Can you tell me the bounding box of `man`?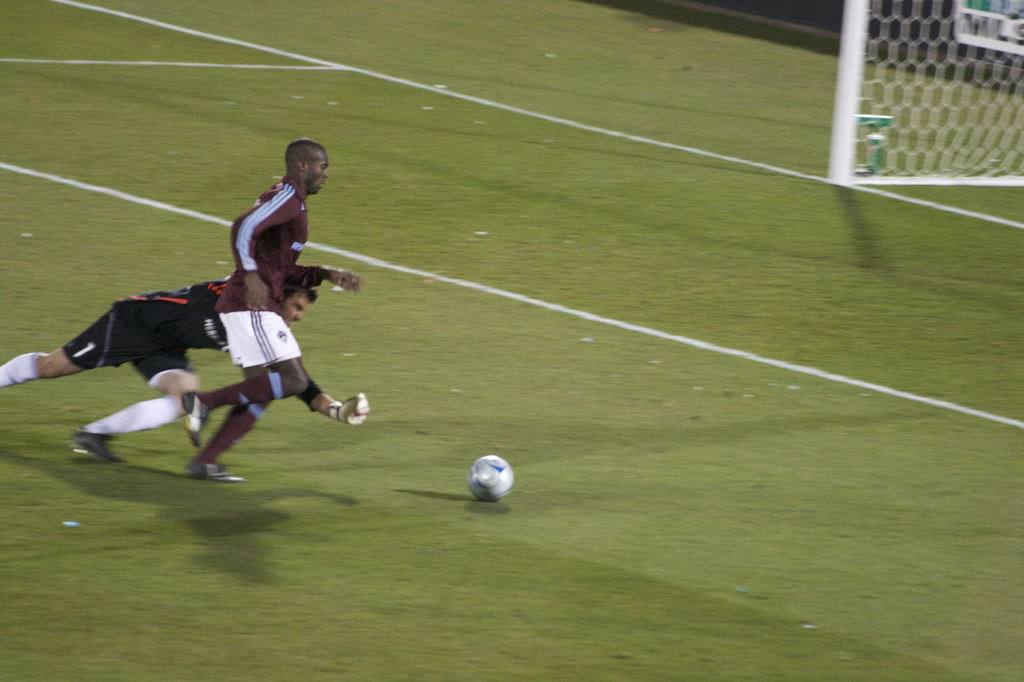
{"x1": 180, "y1": 139, "x2": 363, "y2": 483}.
